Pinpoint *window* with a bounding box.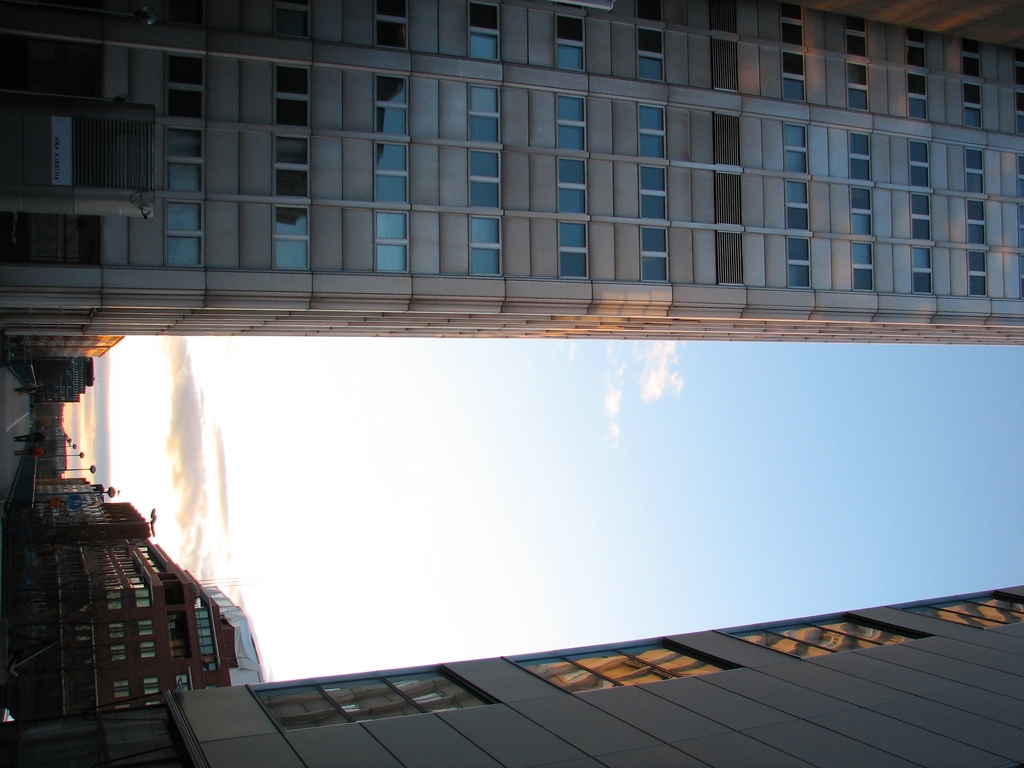
detection(785, 238, 812, 288).
